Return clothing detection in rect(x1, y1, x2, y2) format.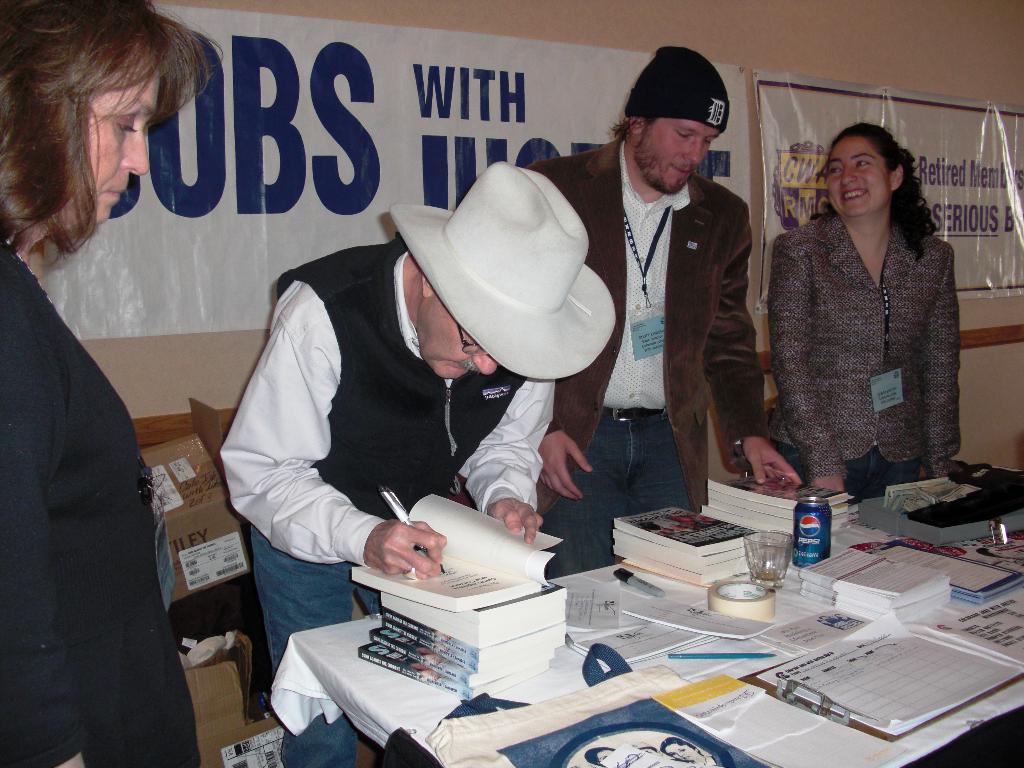
rect(0, 240, 204, 767).
